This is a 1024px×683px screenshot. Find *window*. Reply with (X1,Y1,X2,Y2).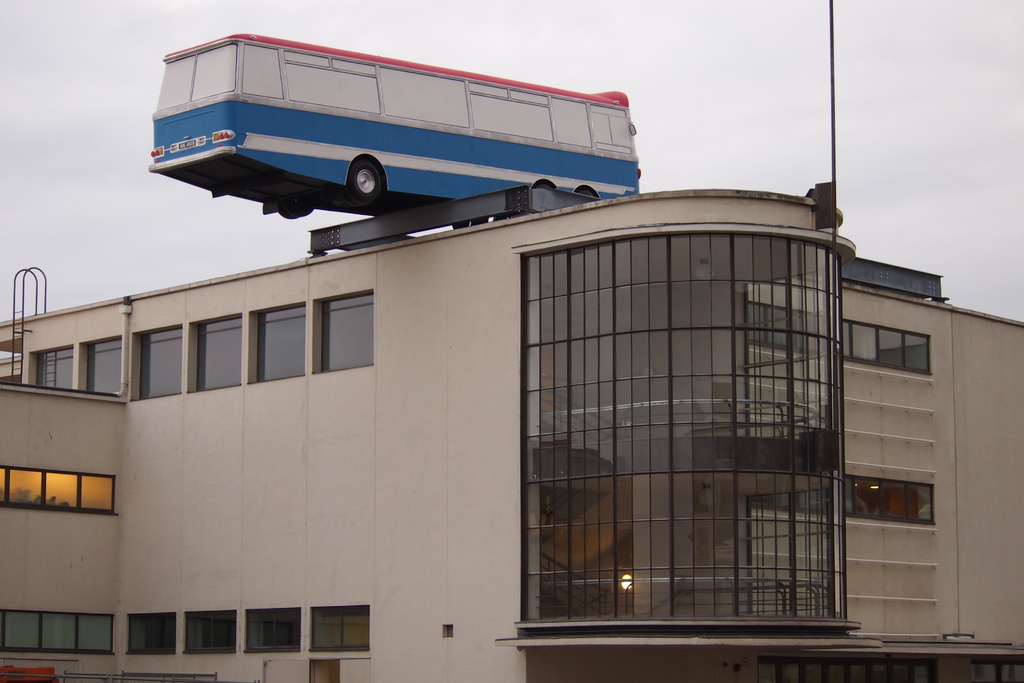
(309,292,374,374).
